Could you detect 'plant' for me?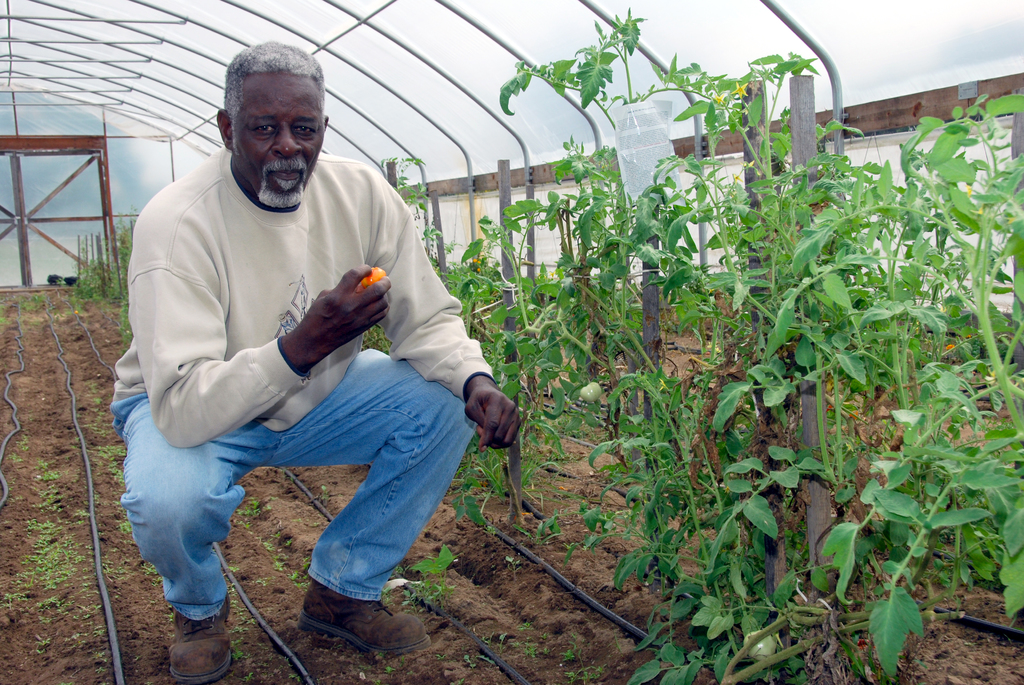
Detection result: [left=358, top=147, right=512, bottom=537].
